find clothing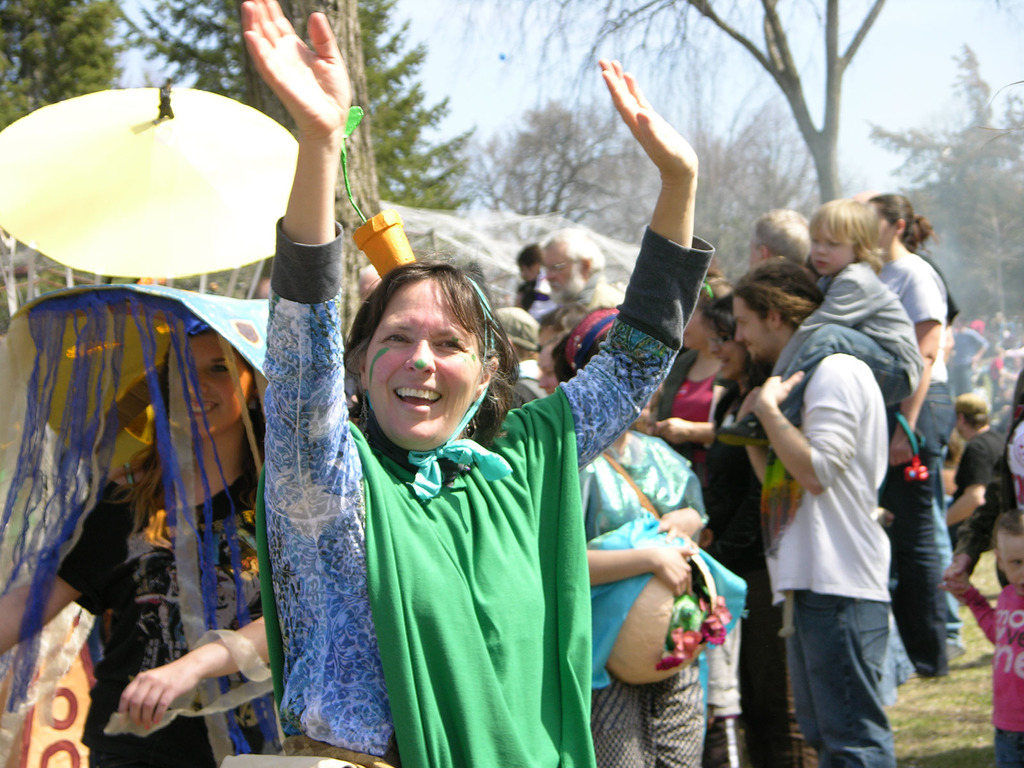
(956,584,1011,767)
